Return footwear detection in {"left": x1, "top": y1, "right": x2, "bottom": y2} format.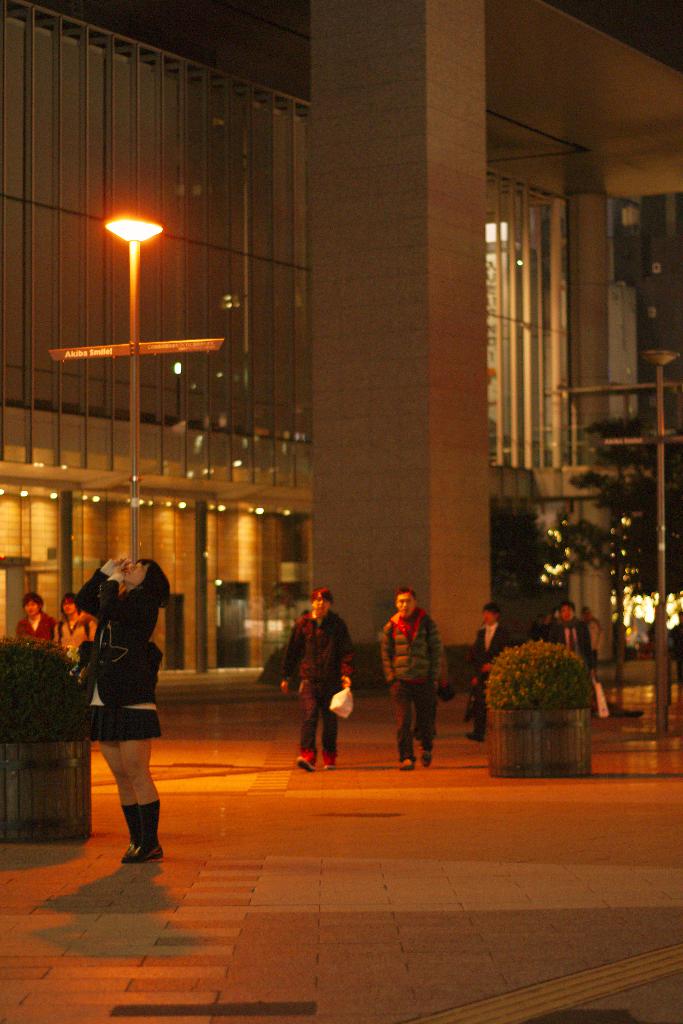
{"left": 122, "top": 804, "right": 147, "bottom": 862}.
